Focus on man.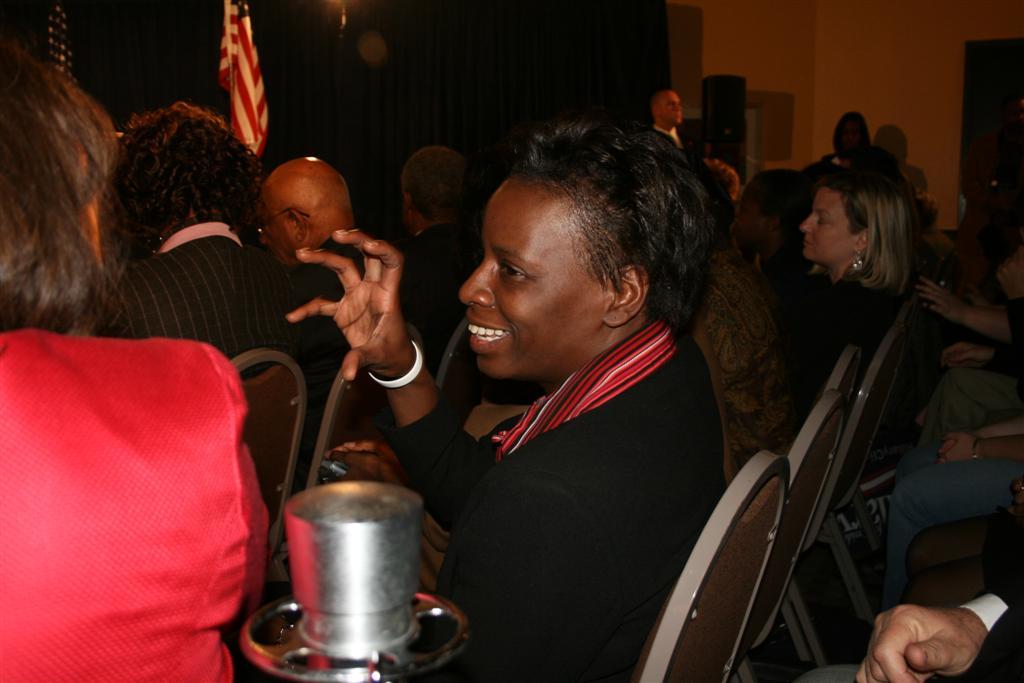
Focused at BBox(652, 90, 684, 145).
